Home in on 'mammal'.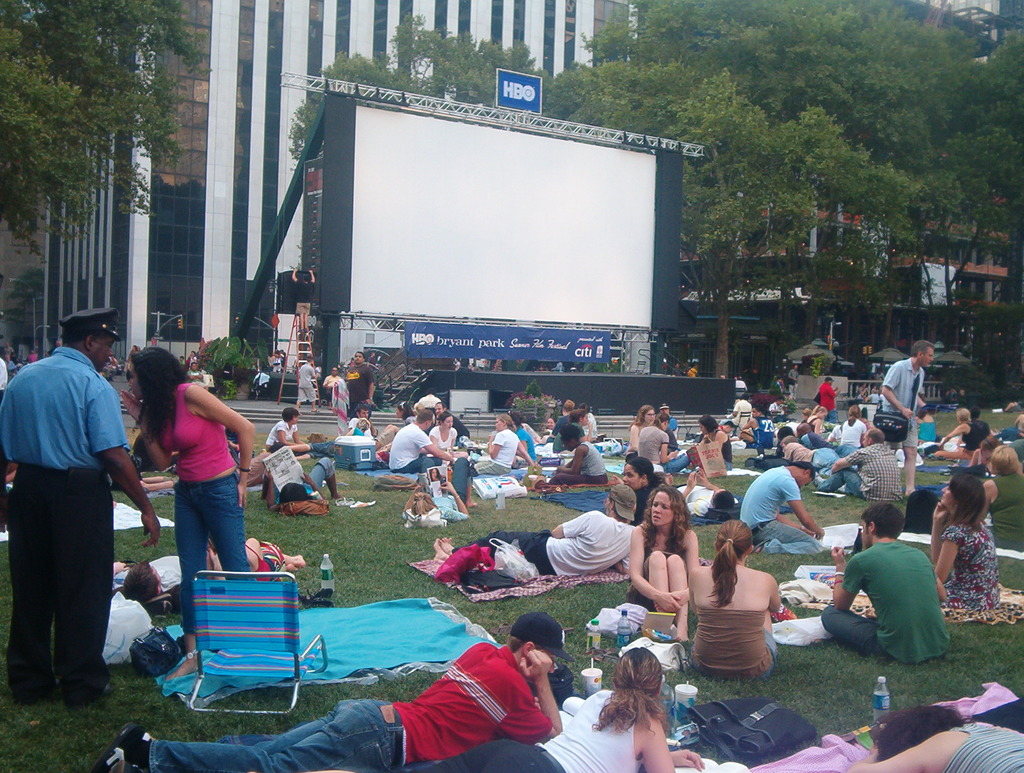
Homed in at (left=188, top=349, right=195, bottom=361).
